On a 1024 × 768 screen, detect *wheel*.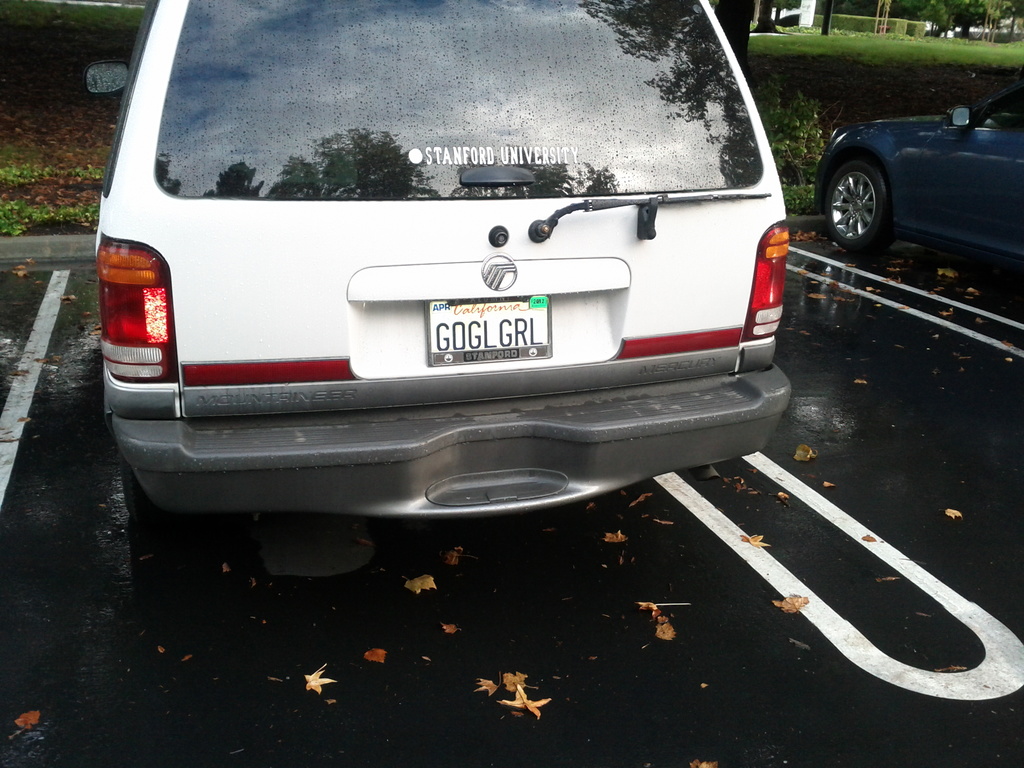
(124, 461, 164, 520).
